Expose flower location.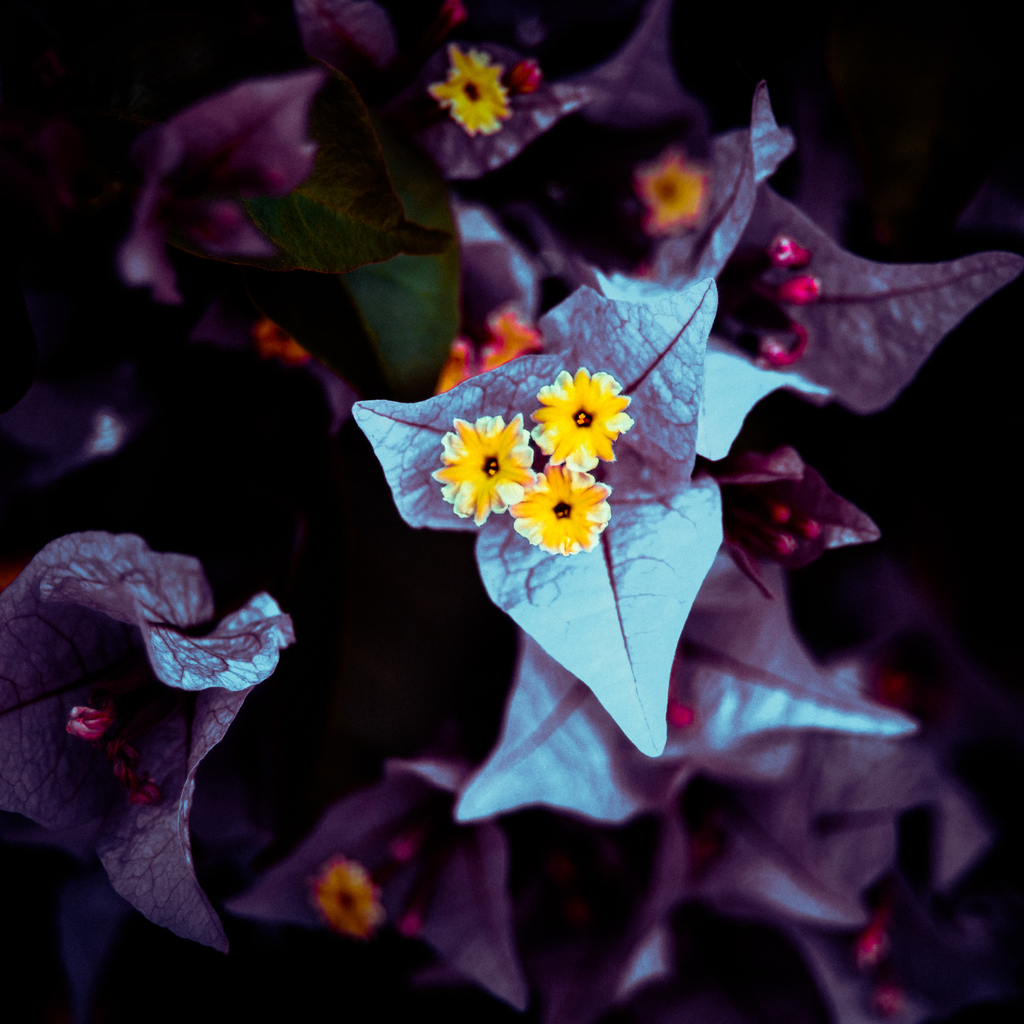
Exposed at 430:49:515:138.
